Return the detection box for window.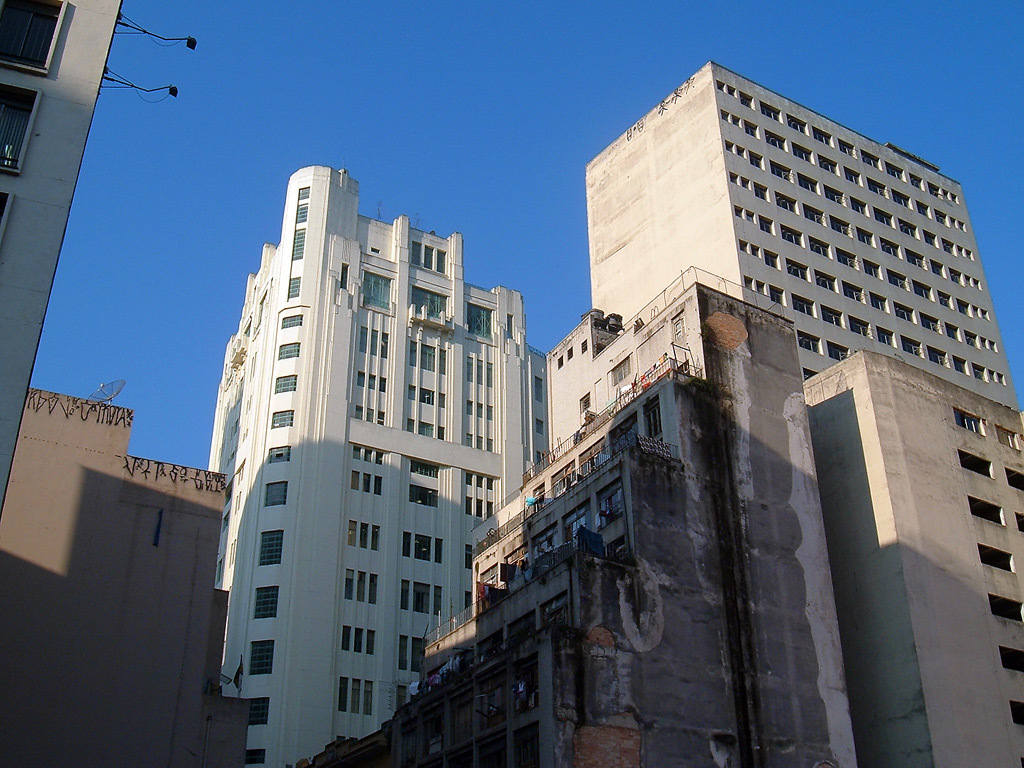
l=243, t=747, r=268, b=765.
